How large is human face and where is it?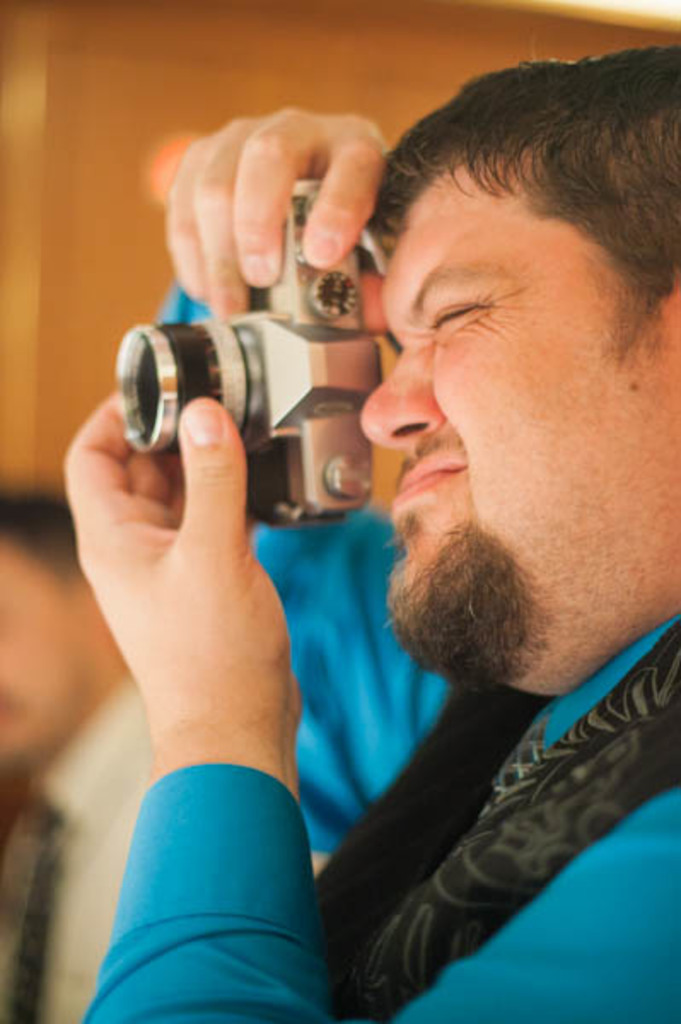
Bounding box: x1=362 y1=159 x2=669 y2=669.
